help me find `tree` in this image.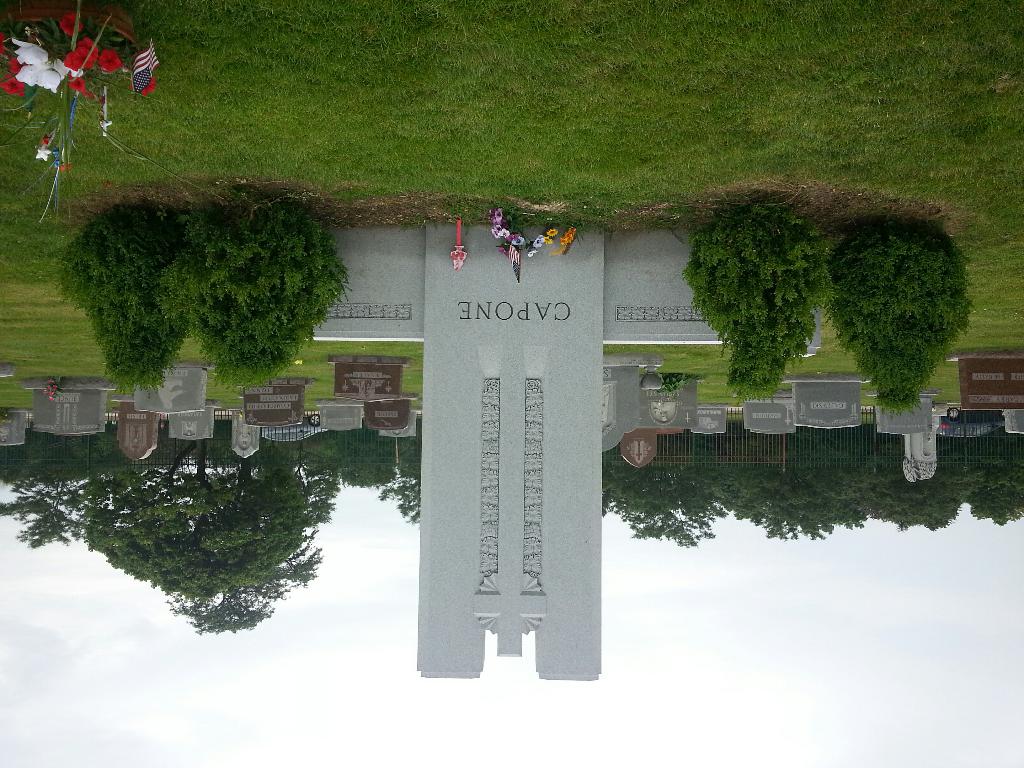
Found it: region(62, 199, 208, 397).
